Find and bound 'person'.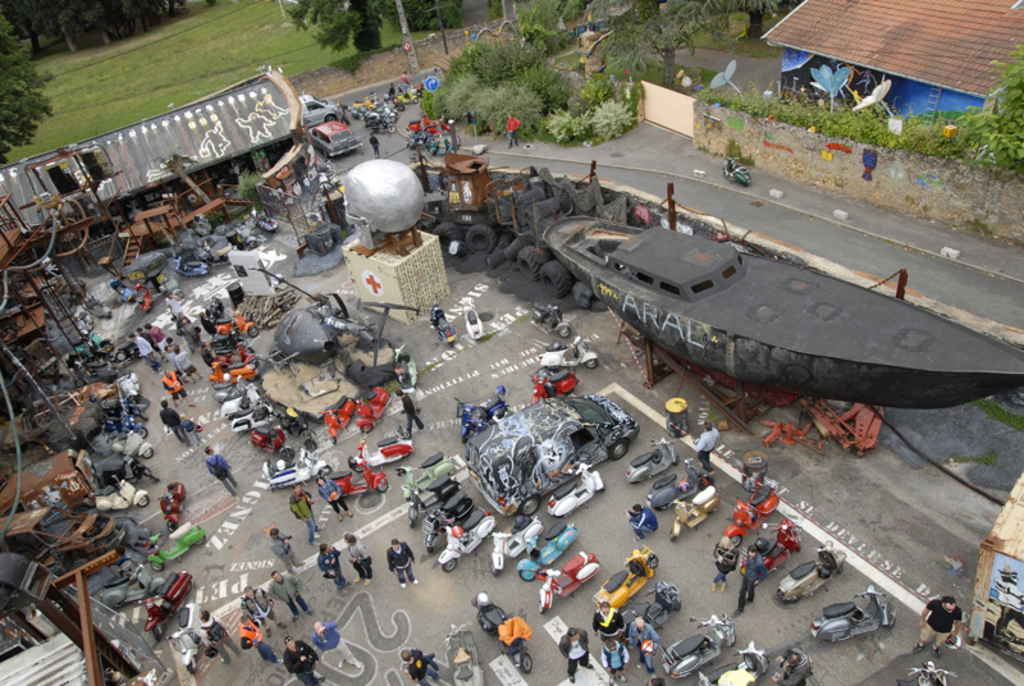
Bound: 506,111,526,154.
